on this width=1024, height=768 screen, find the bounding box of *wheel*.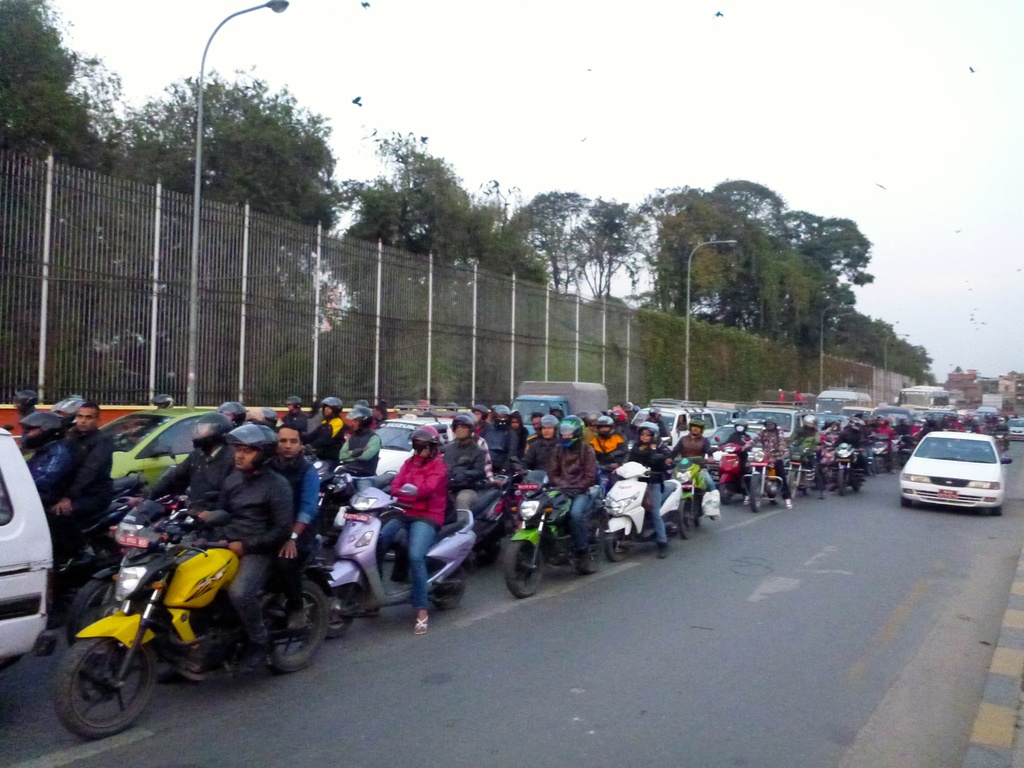
Bounding box: bbox=(836, 470, 845, 495).
